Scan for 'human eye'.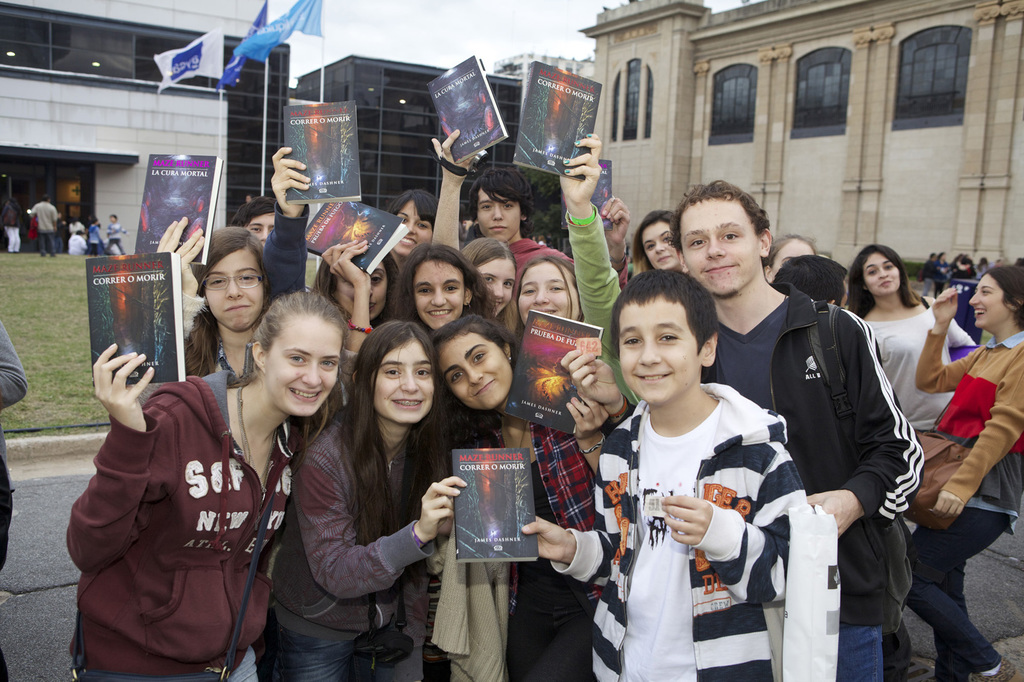
Scan result: (x1=401, y1=216, x2=407, y2=222).
